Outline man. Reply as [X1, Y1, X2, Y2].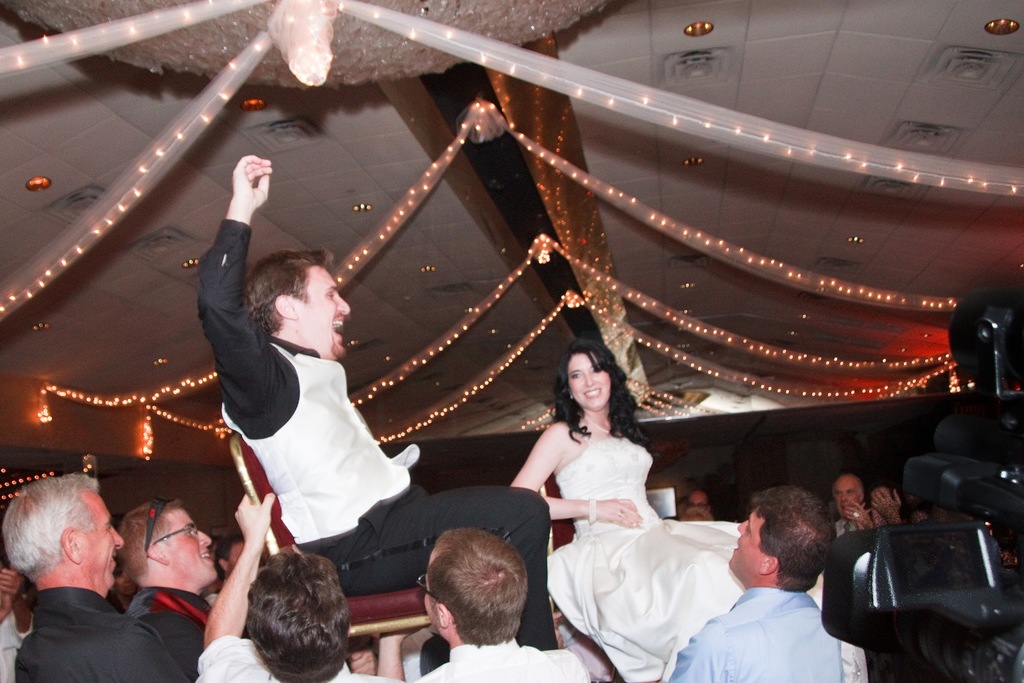
[830, 470, 884, 540].
